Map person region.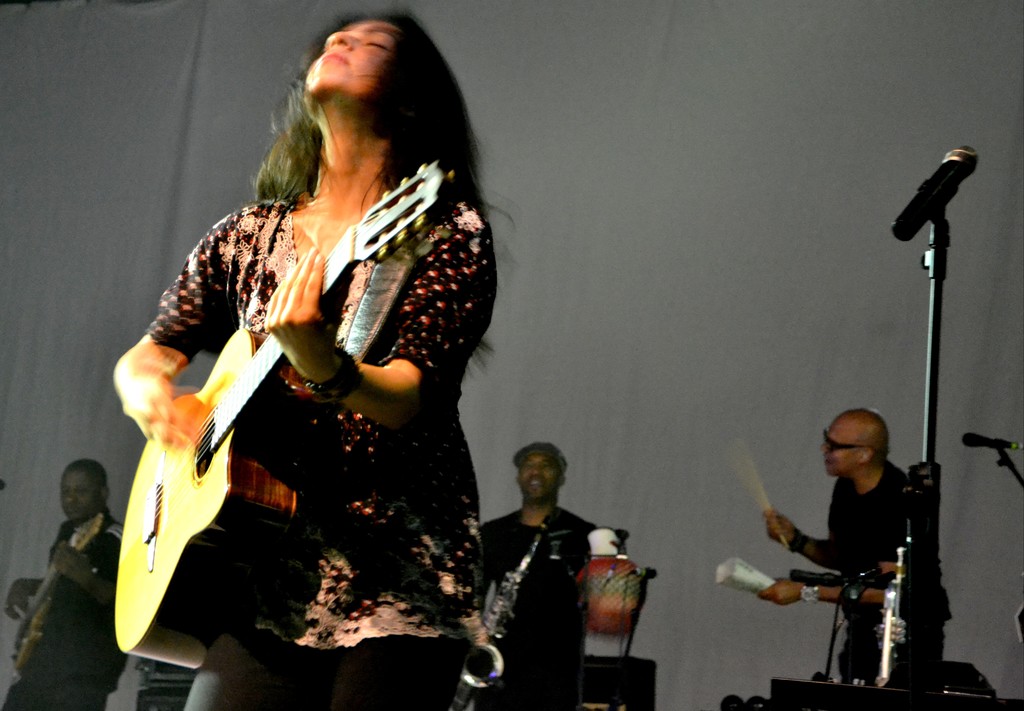
Mapped to (4,459,130,710).
